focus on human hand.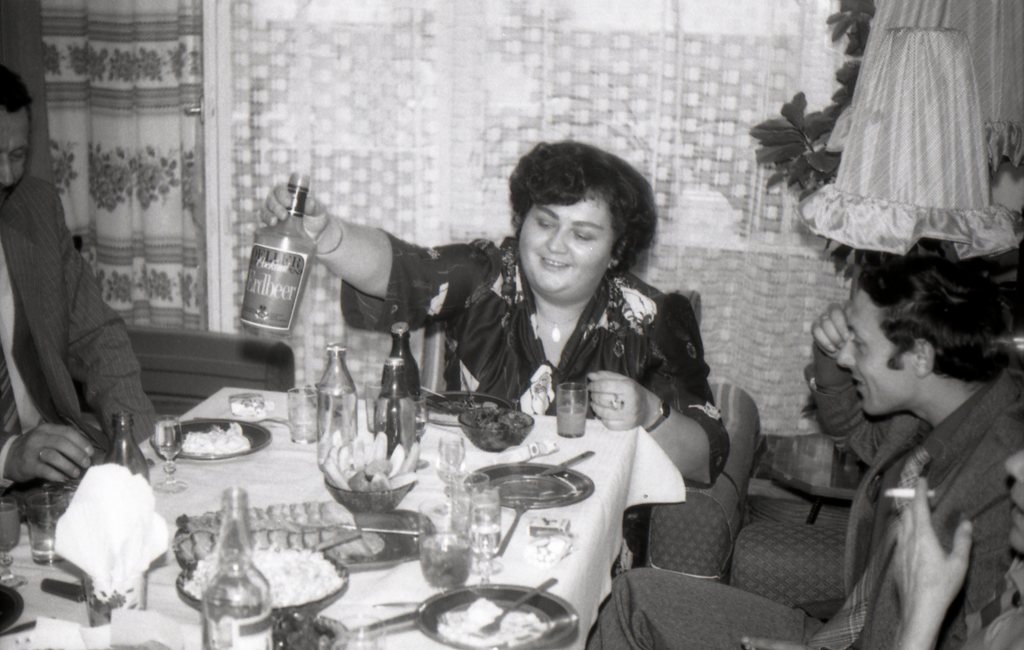
Focused at BBox(584, 371, 648, 432).
